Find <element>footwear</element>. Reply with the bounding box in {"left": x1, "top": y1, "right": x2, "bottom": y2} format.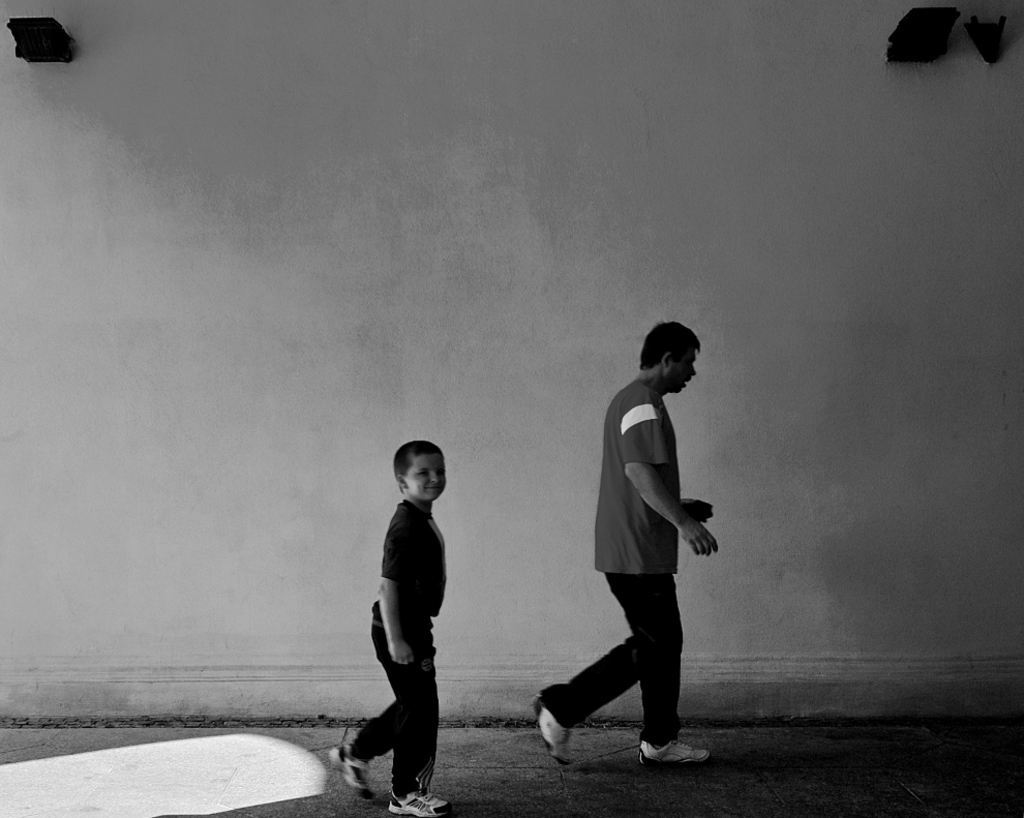
{"left": 636, "top": 735, "right": 711, "bottom": 766}.
